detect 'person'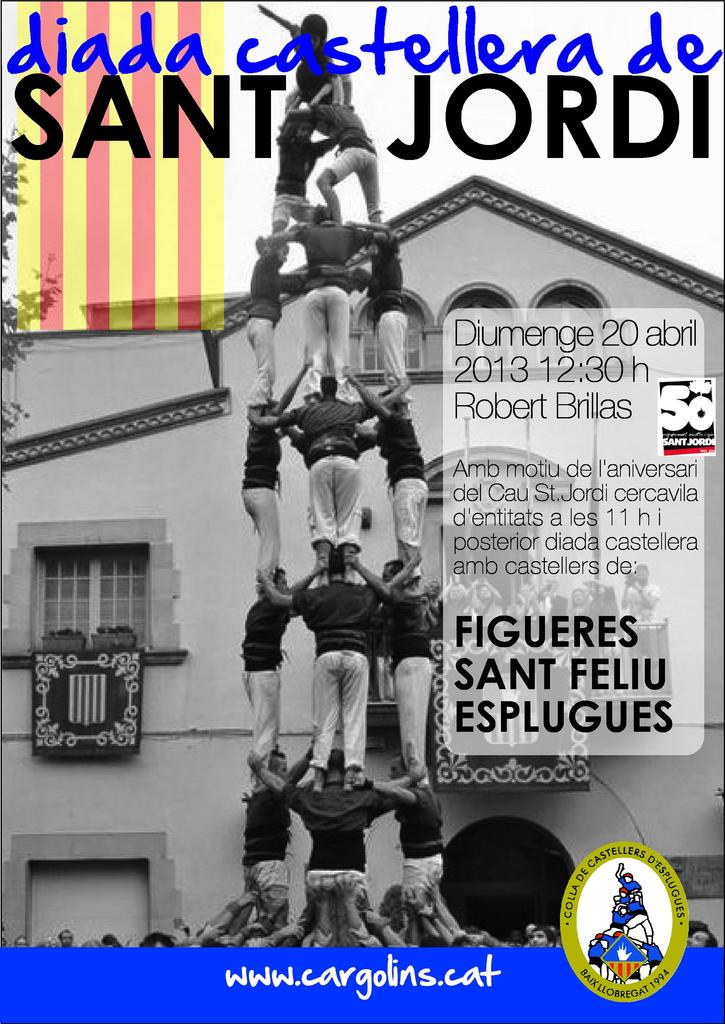
locate(250, 230, 304, 407)
